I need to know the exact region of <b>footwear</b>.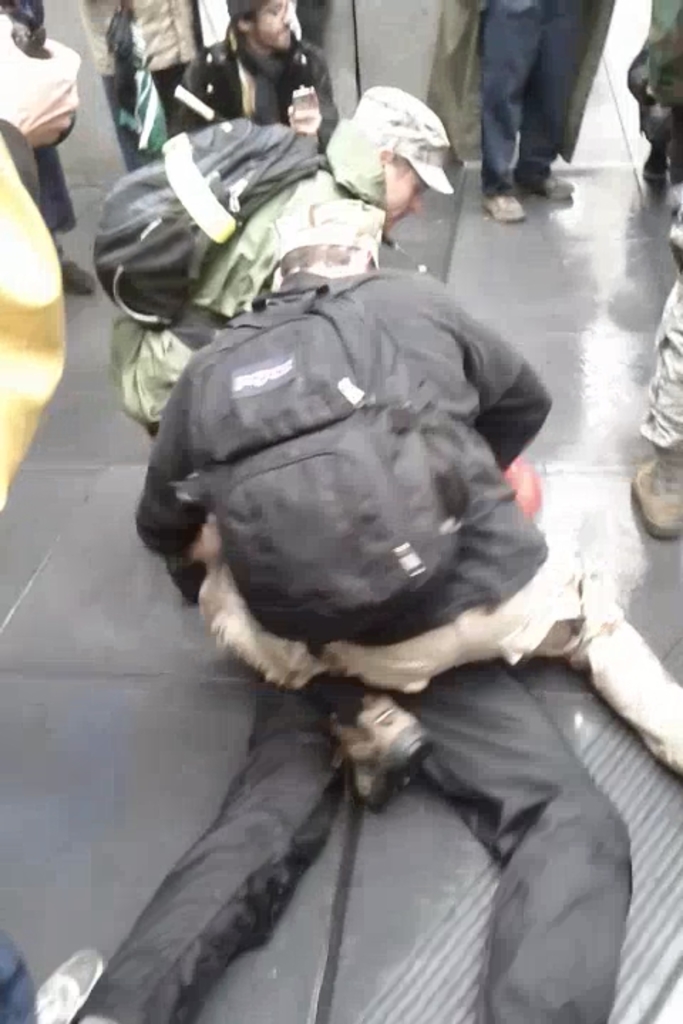
Region: 27 943 108 1023.
